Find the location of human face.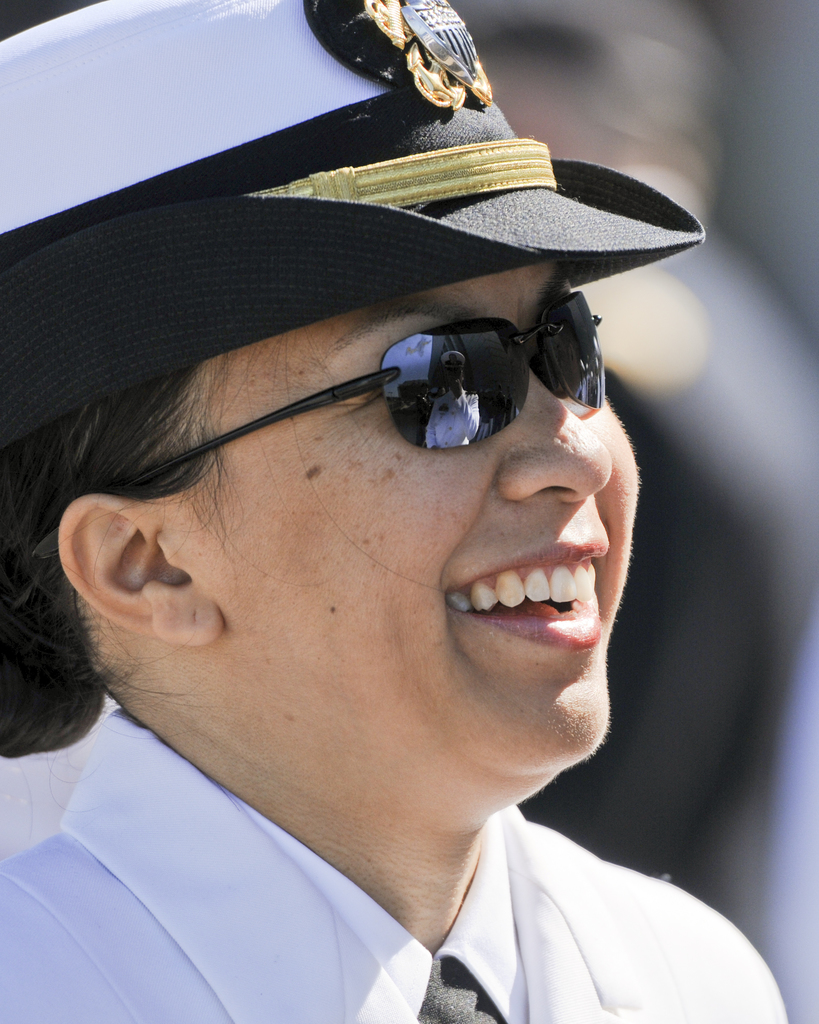
Location: <region>184, 255, 640, 764</region>.
